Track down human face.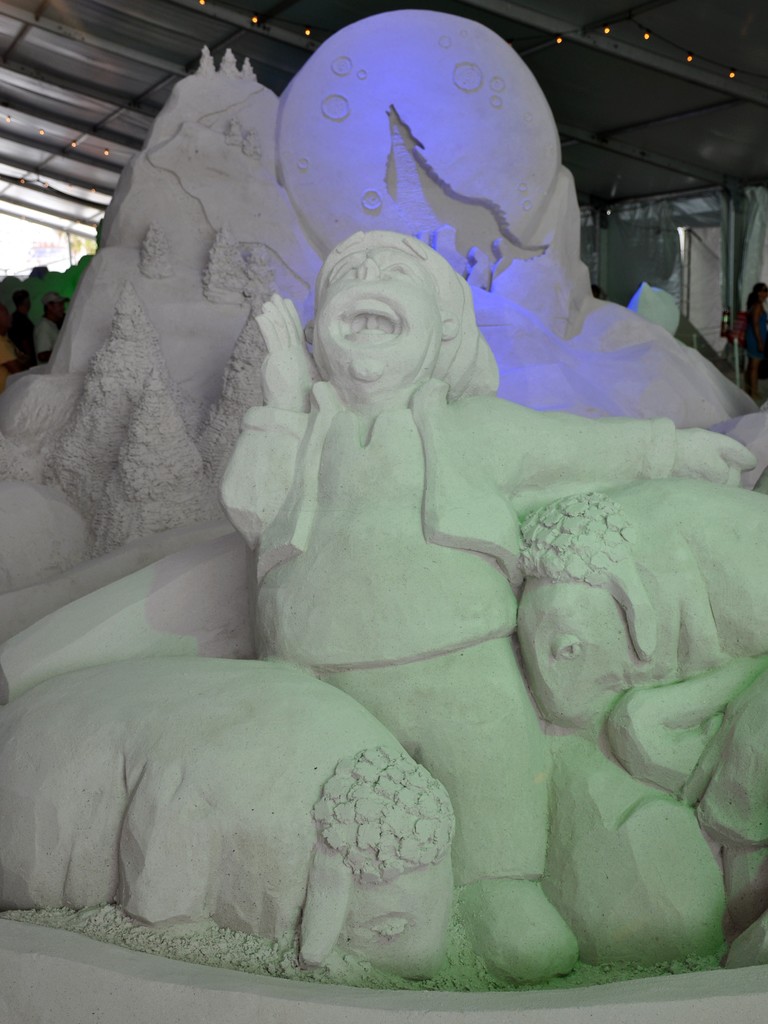
Tracked to {"left": 312, "top": 252, "right": 445, "bottom": 383}.
